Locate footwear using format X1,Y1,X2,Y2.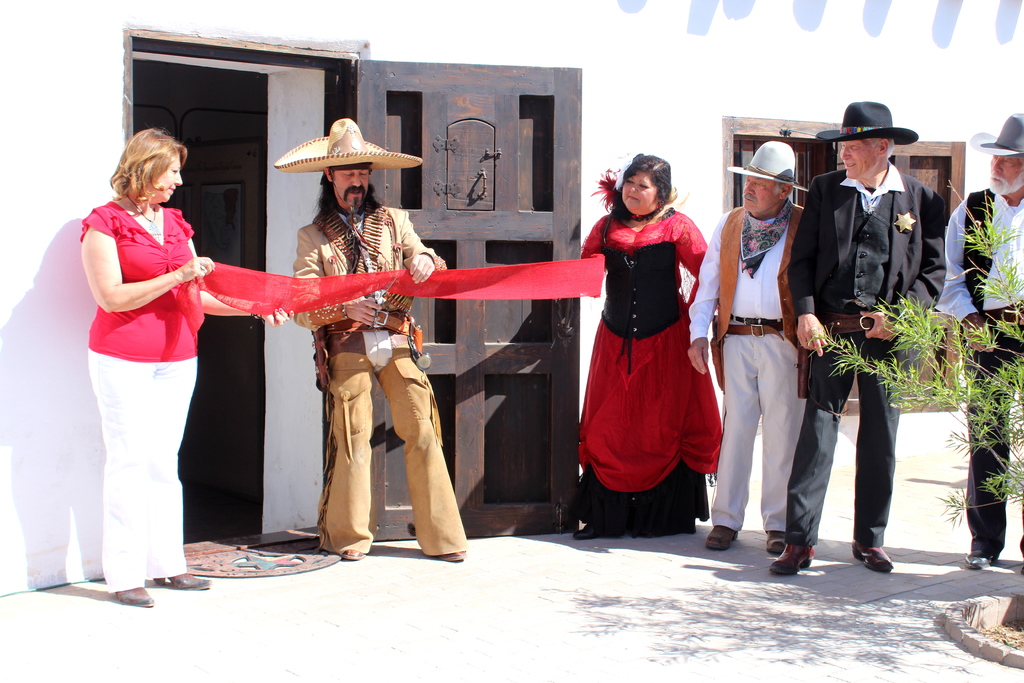
342,549,363,562.
